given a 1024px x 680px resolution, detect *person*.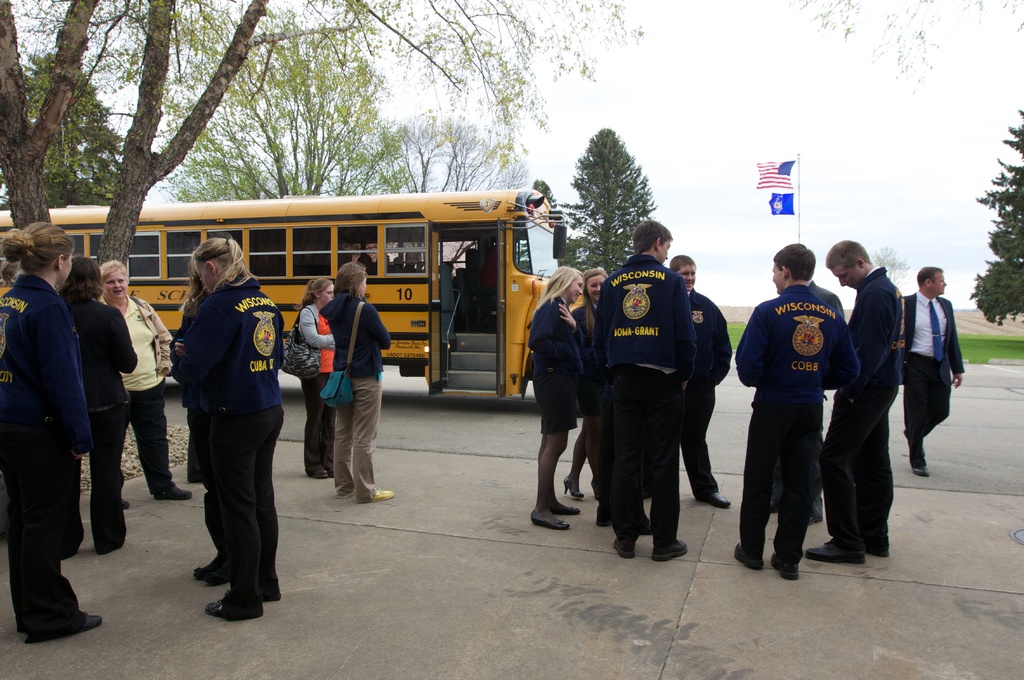
bbox=(559, 267, 611, 500).
